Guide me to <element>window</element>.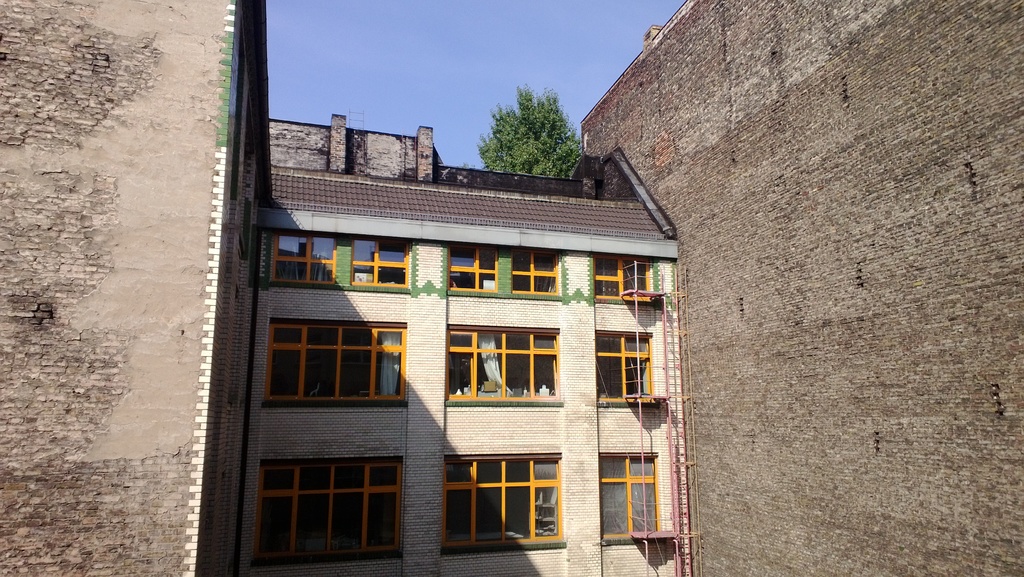
Guidance: [left=601, top=451, right=666, bottom=539].
